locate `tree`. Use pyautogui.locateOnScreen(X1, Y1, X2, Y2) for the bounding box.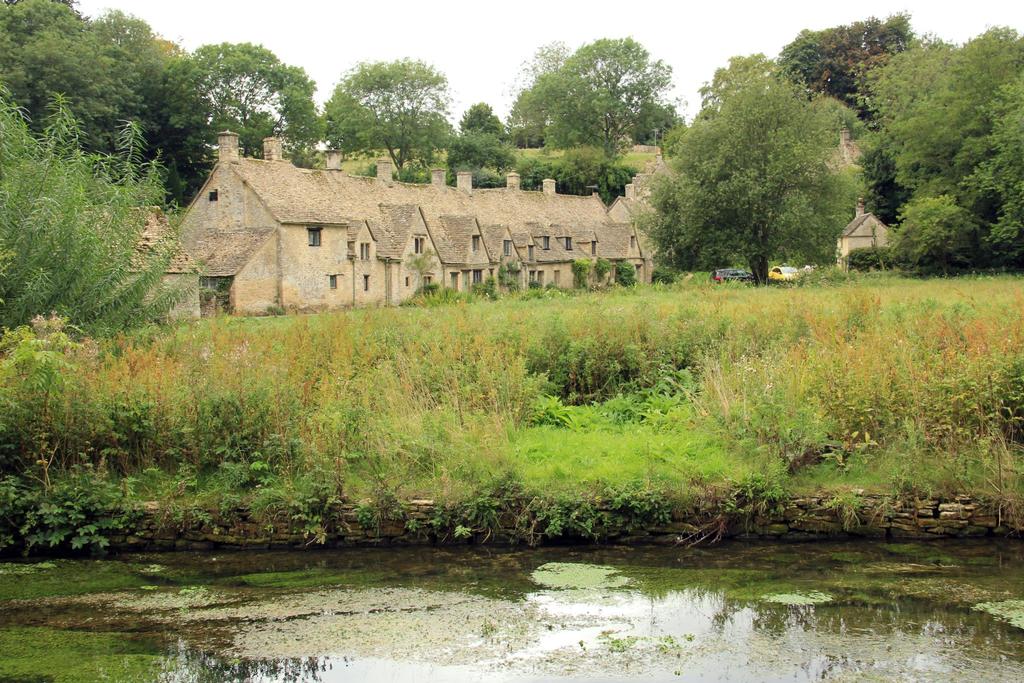
pyautogui.locateOnScreen(8, 82, 227, 338).
